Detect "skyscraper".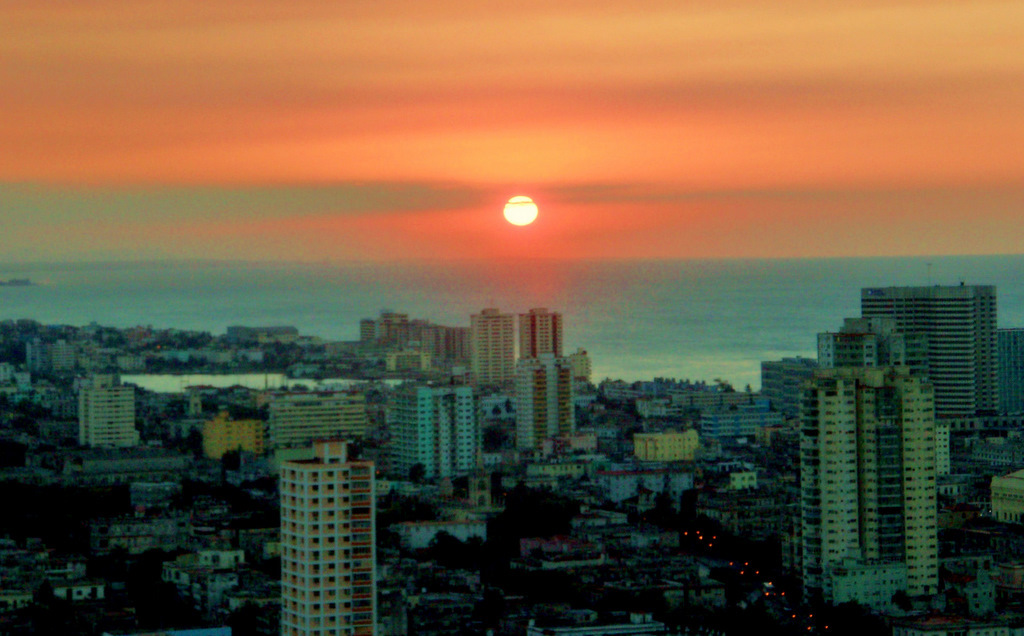
Detected at detection(770, 357, 829, 591).
